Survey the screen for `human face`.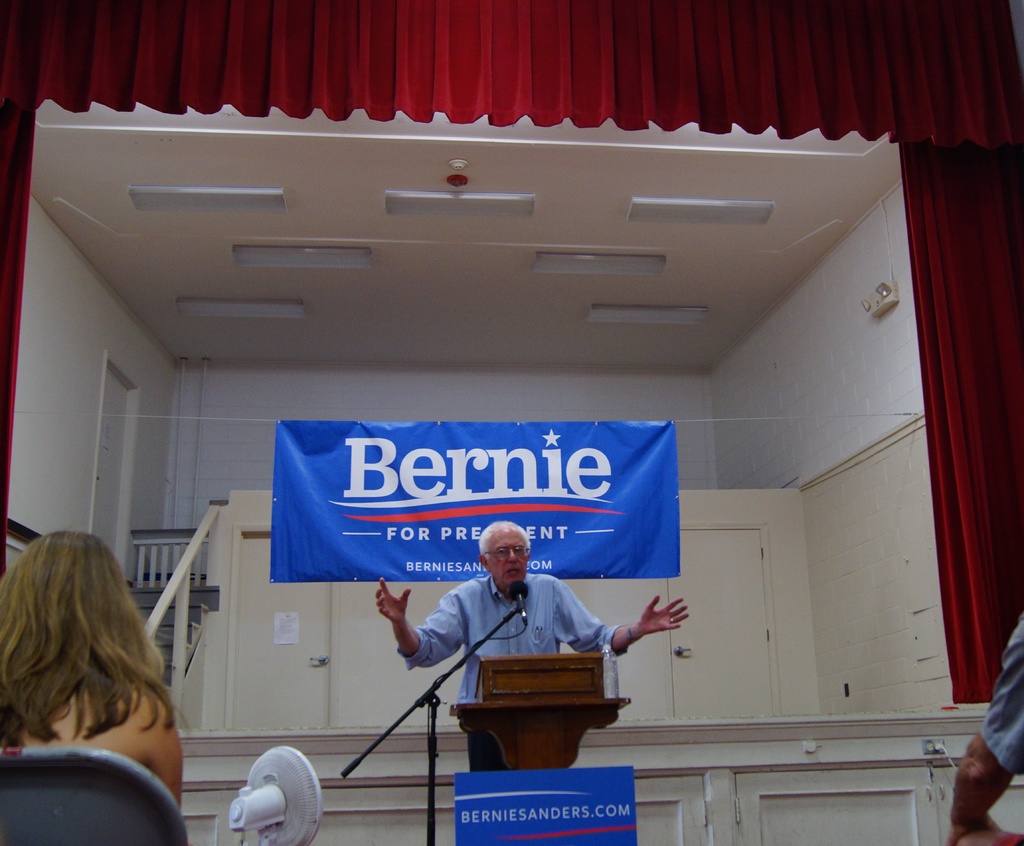
Survey found: locate(490, 527, 531, 582).
